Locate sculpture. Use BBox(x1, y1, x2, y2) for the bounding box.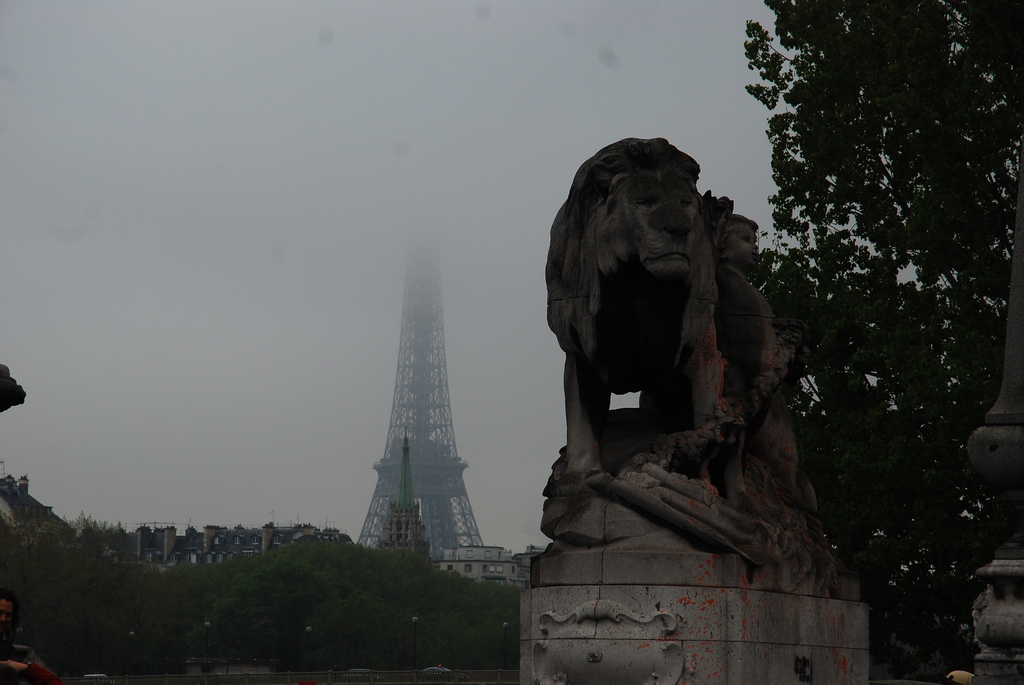
BBox(534, 130, 861, 569).
